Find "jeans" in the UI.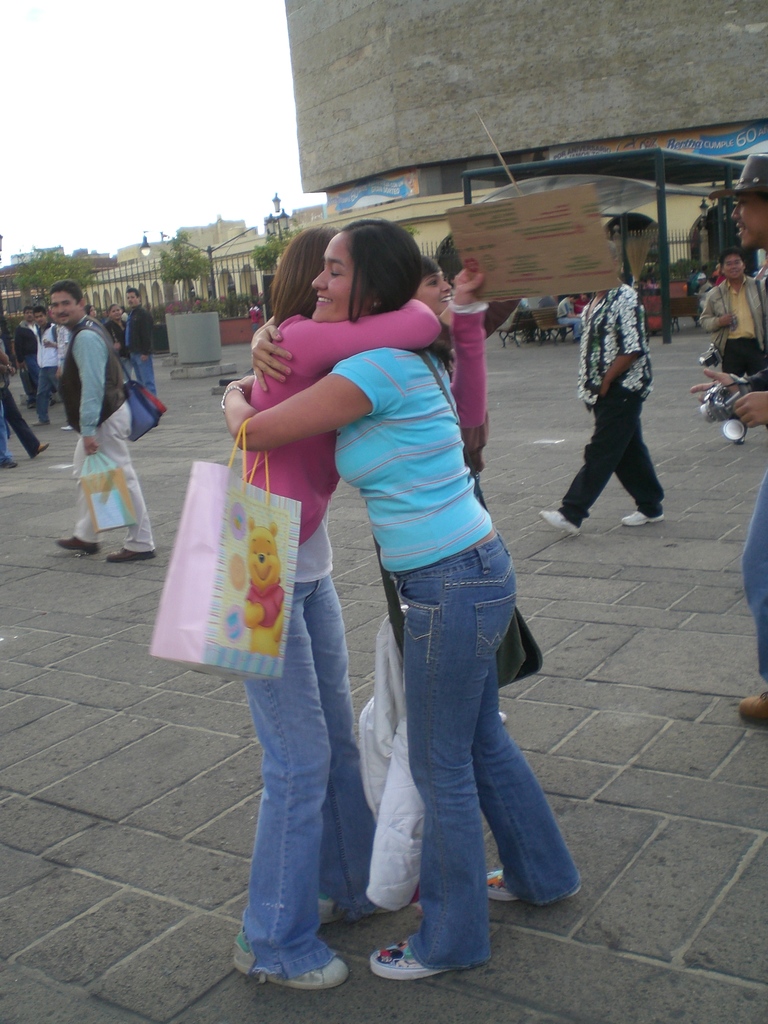
UI element at Rect(0, 410, 10, 459).
